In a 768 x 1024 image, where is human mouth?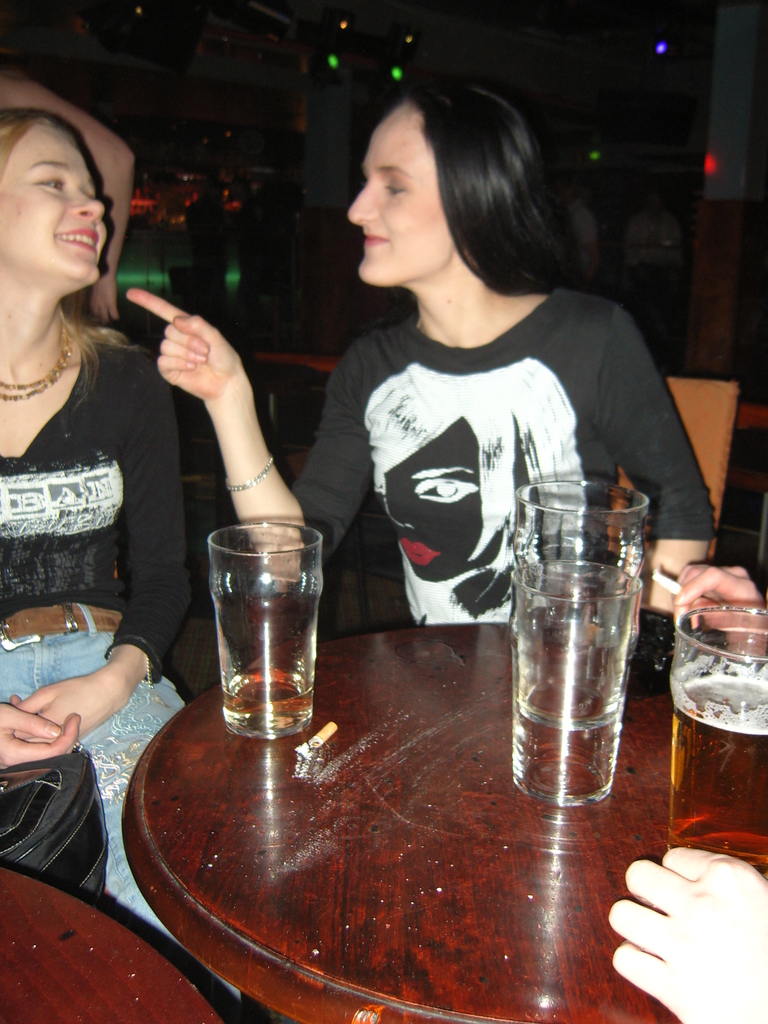
51:216:105:254.
